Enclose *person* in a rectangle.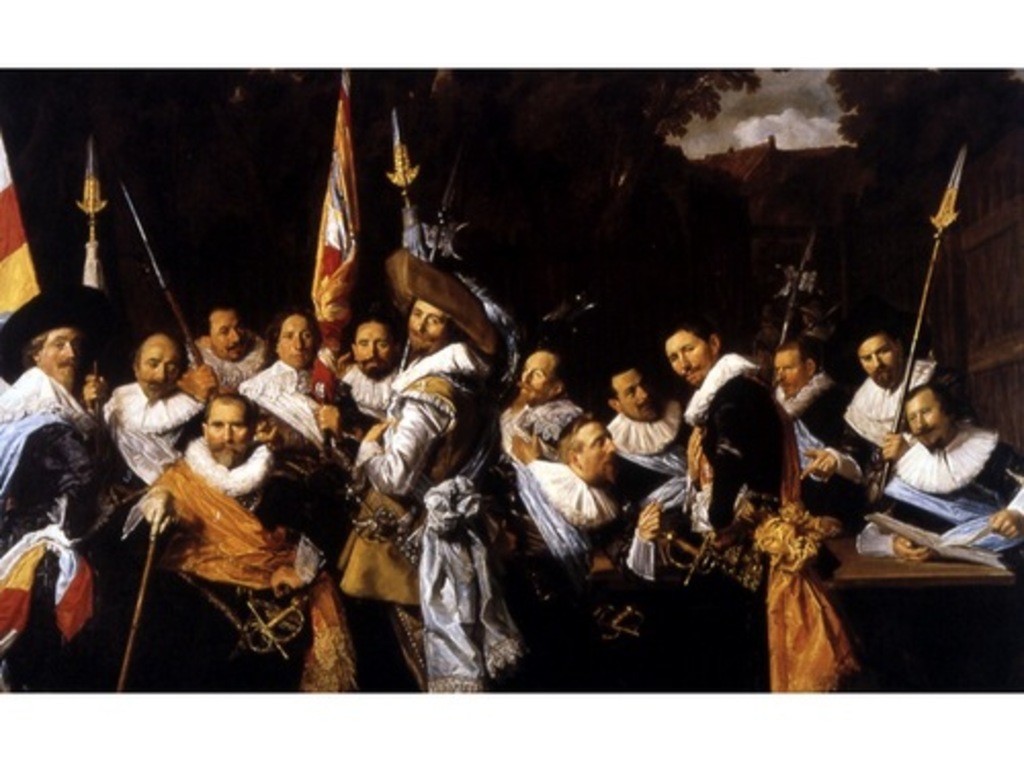
[x1=604, y1=367, x2=682, y2=502].
